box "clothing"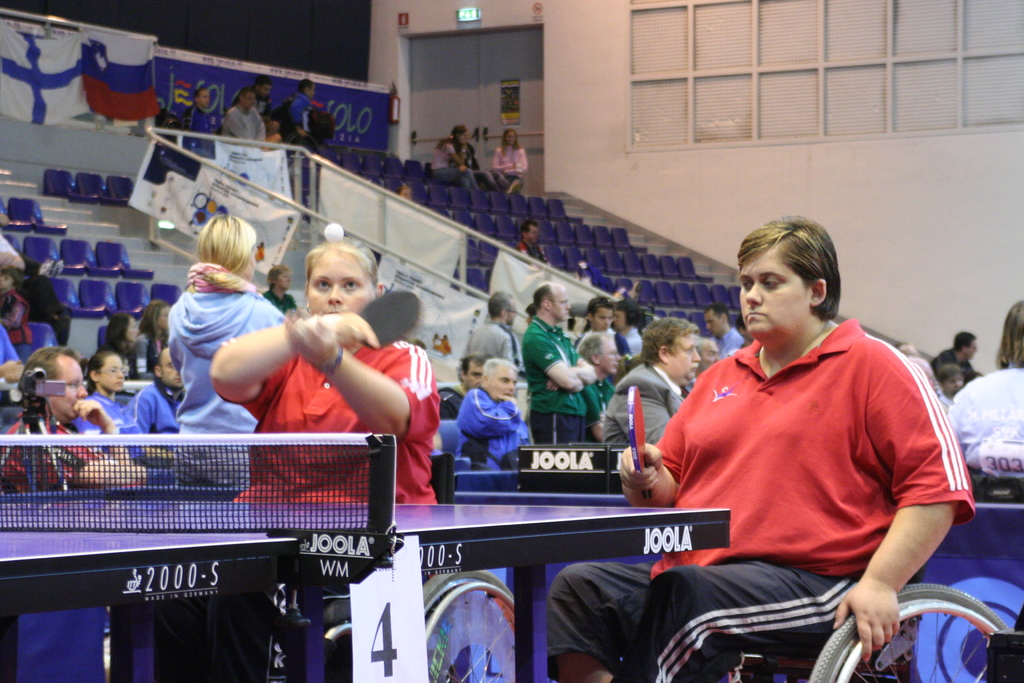
455/380/528/488
